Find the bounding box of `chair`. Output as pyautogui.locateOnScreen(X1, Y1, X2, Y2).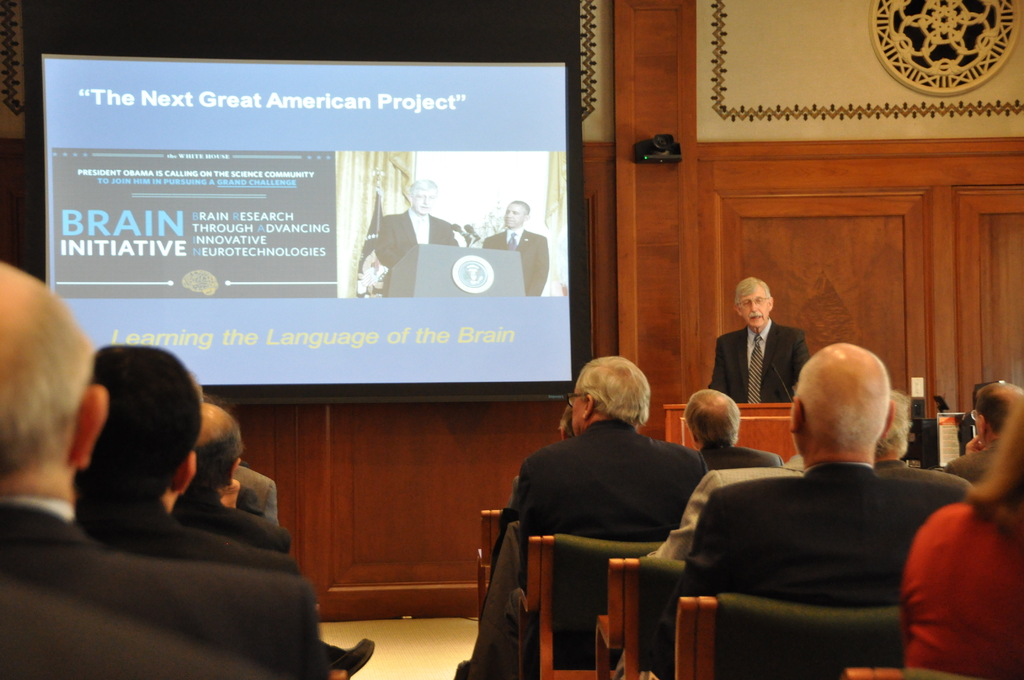
pyautogui.locateOnScreen(678, 588, 911, 679).
